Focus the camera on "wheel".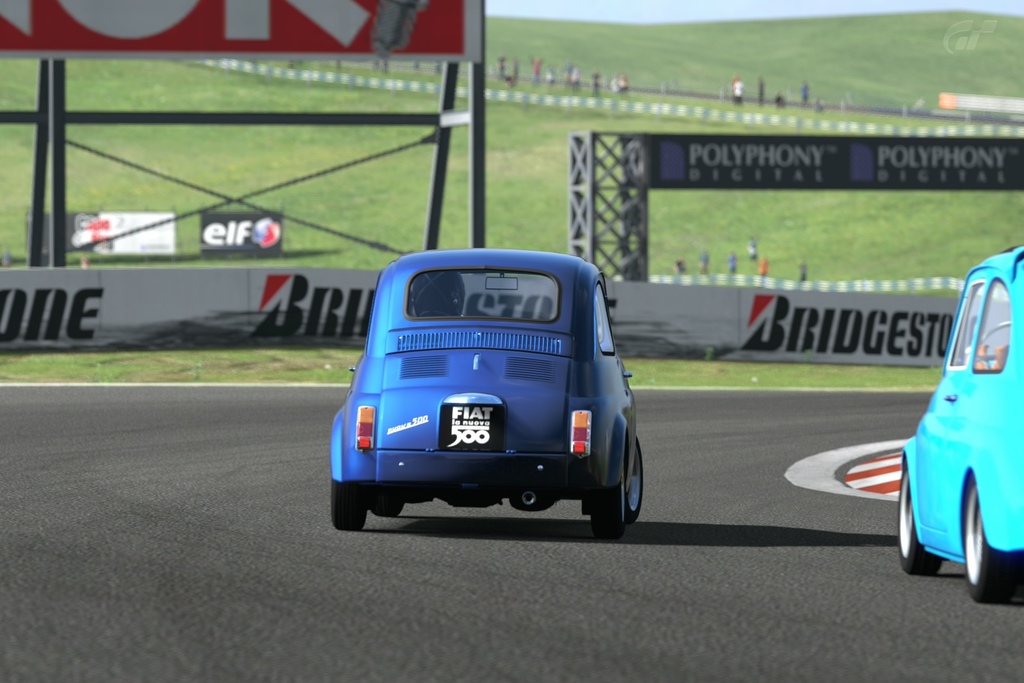
Focus region: bbox=(966, 473, 1020, 600).
